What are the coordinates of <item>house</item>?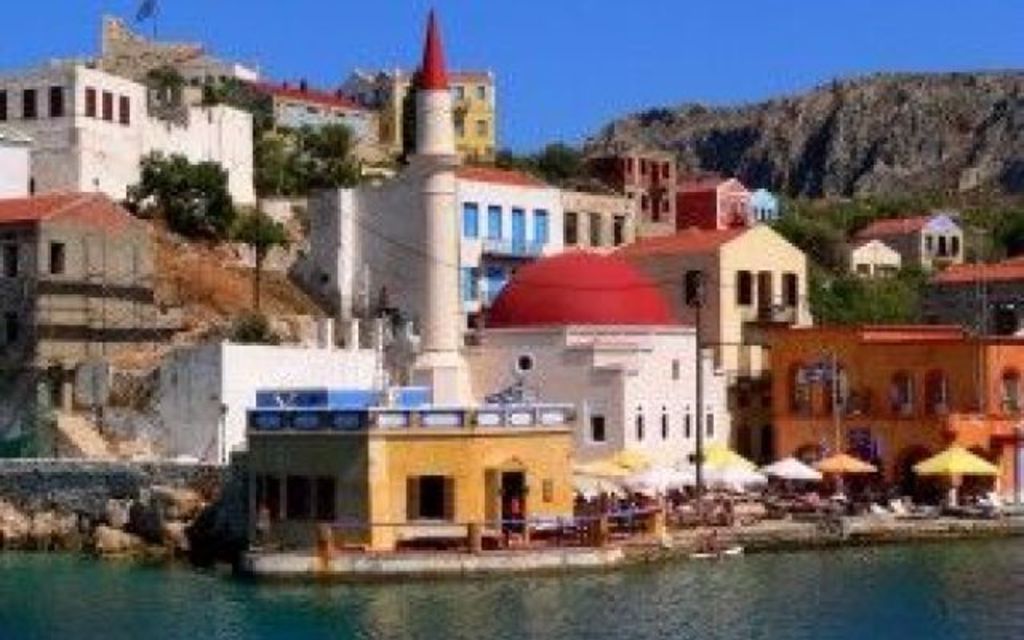
(left=746, top=182, right=784, bottom=243).
